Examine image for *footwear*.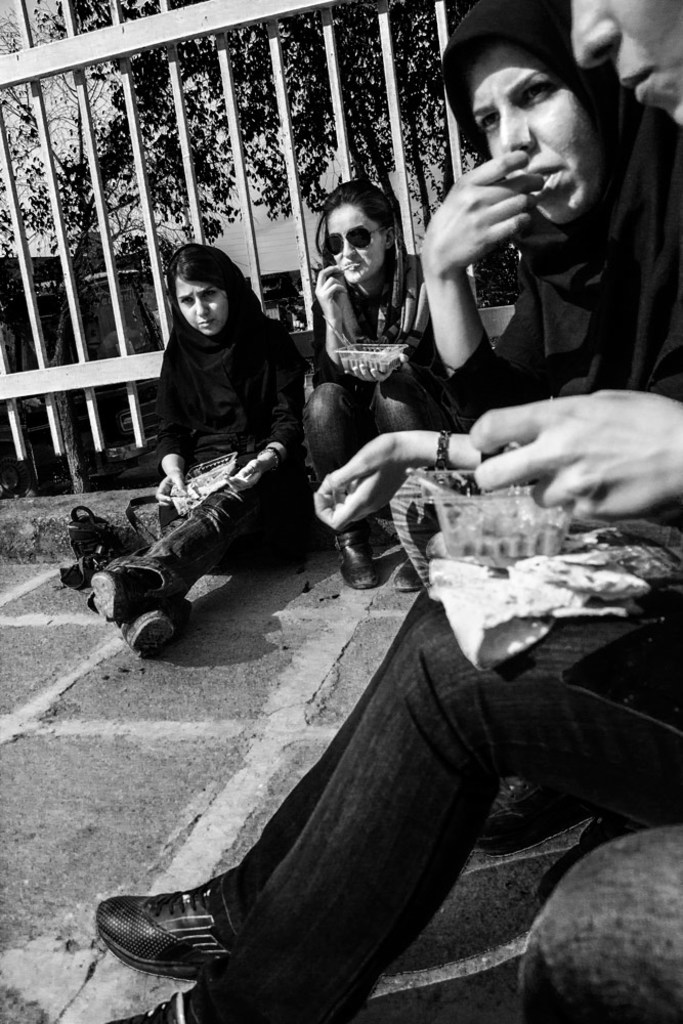
Examination result: 331, 498, 408, 607.
